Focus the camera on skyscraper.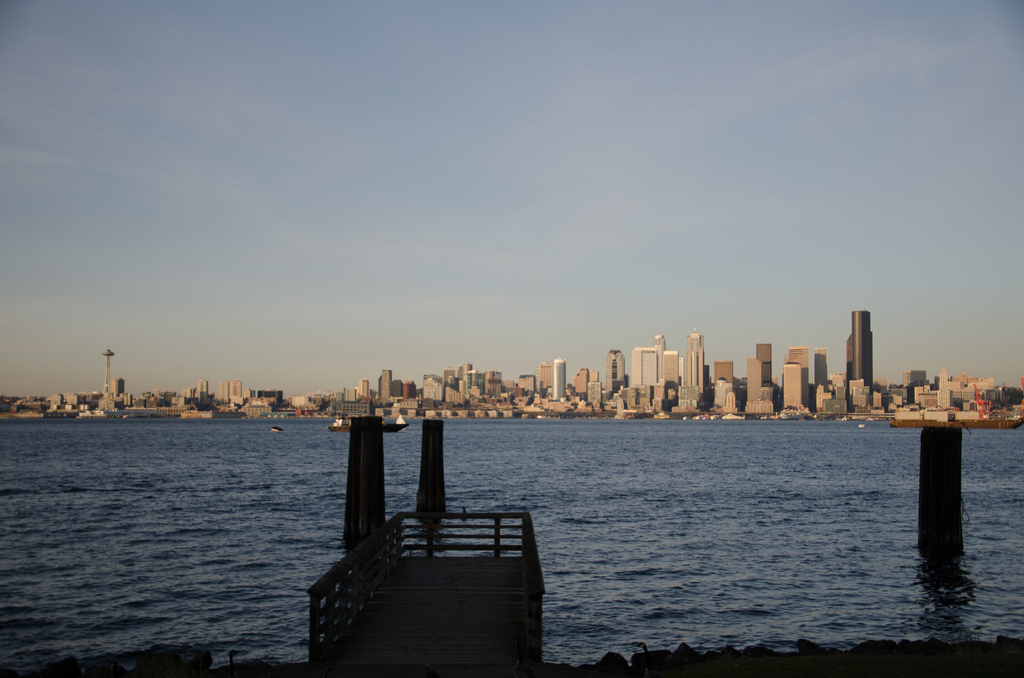
Focus region: rect(104, 344, 114, 394).
